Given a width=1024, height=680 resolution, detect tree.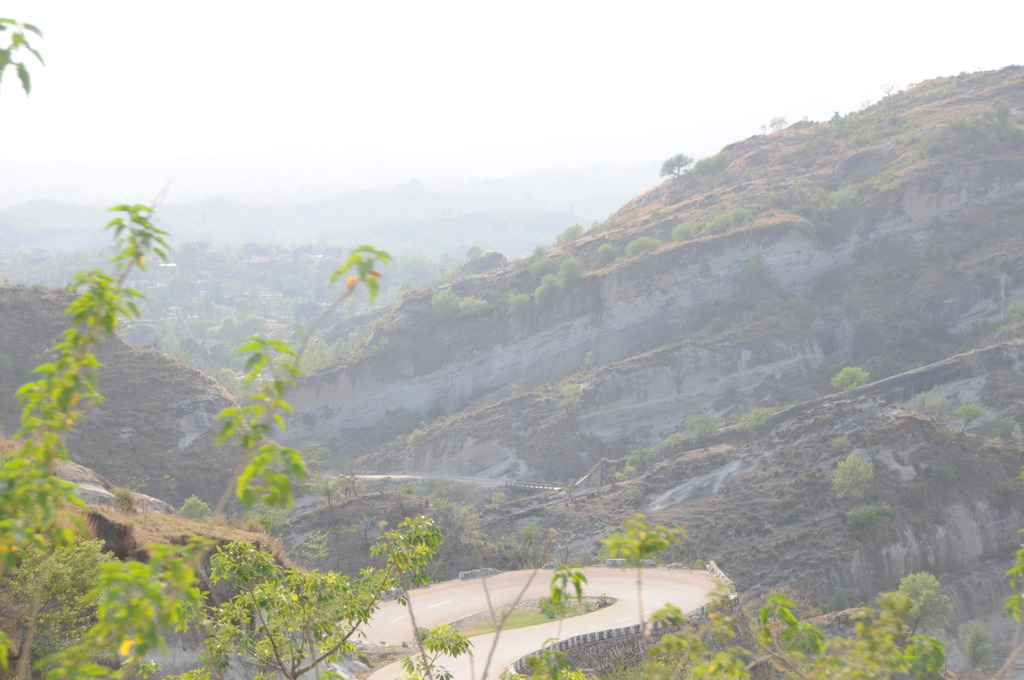
{"x1": 455, "y1": 294, "x2": 494, "y2": 324}.
